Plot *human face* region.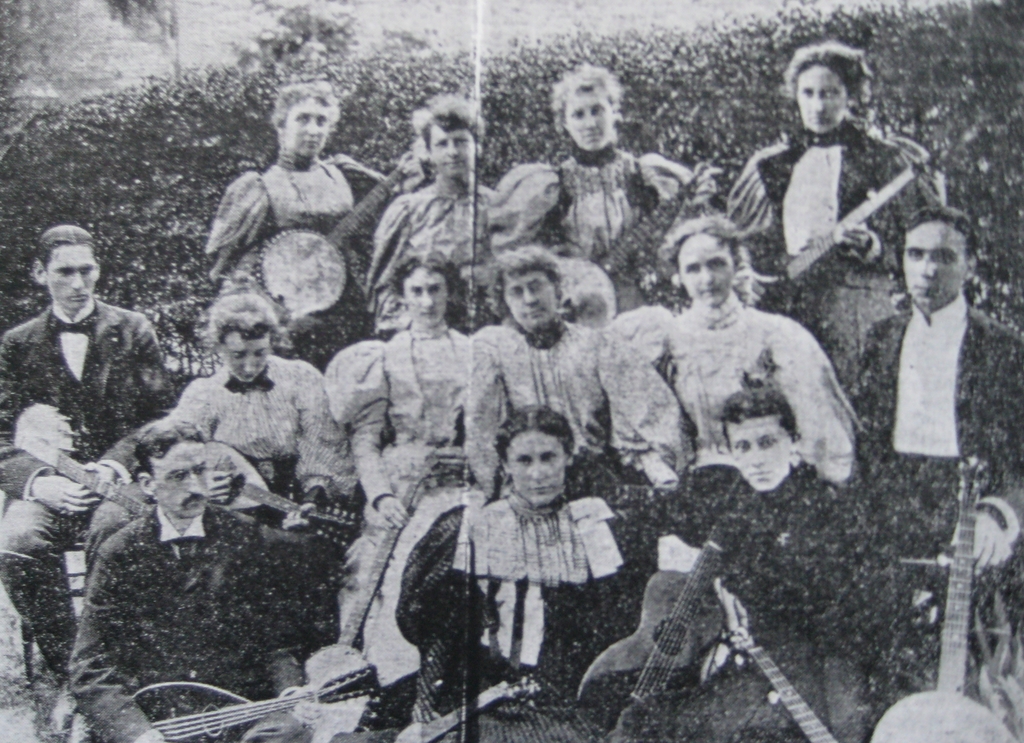
Plotted at 159 443 206 517.
